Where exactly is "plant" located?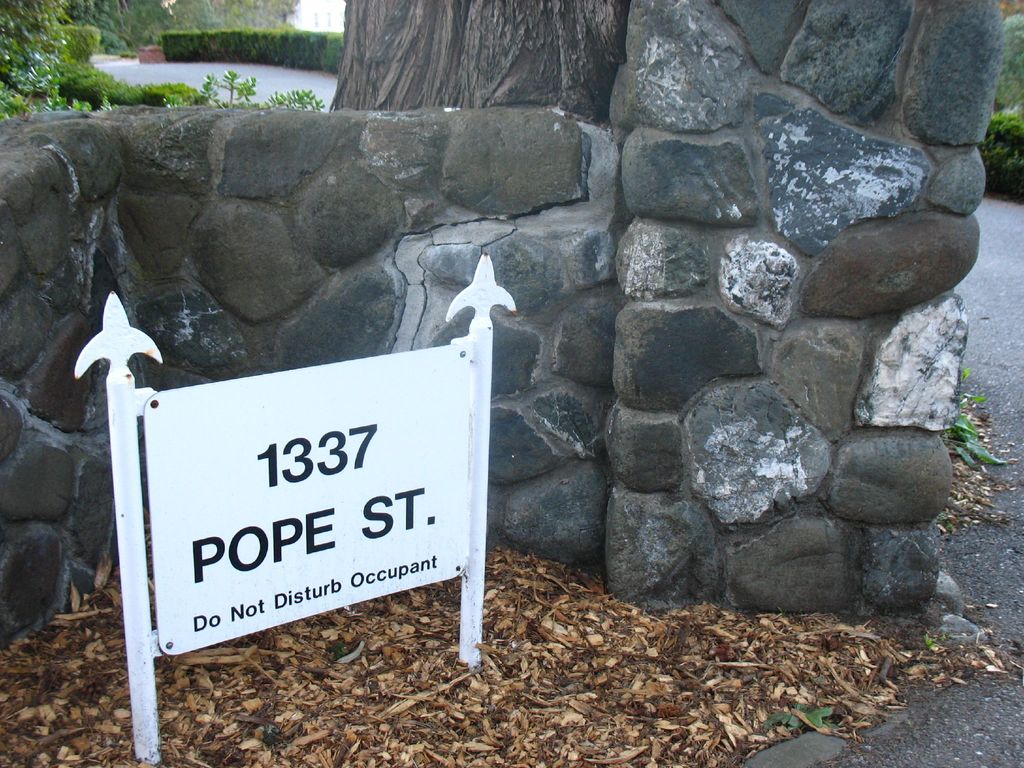
Its bounding box is 265 90 322 109.
